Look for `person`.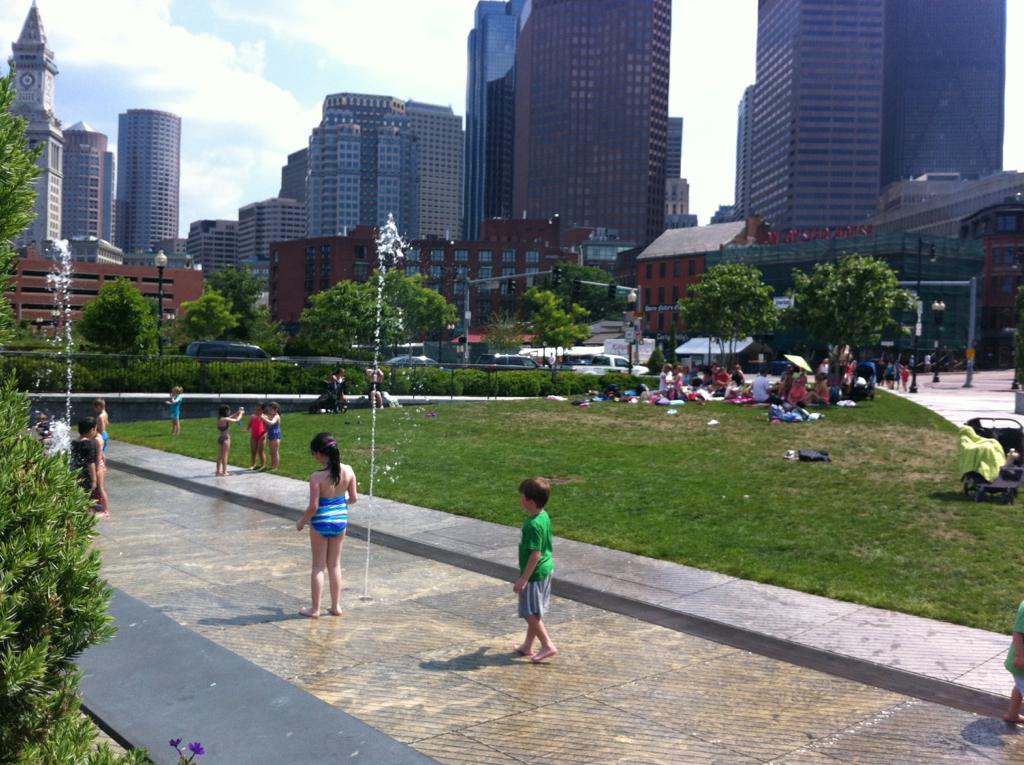
Found: [249, 403, 265, 470].
